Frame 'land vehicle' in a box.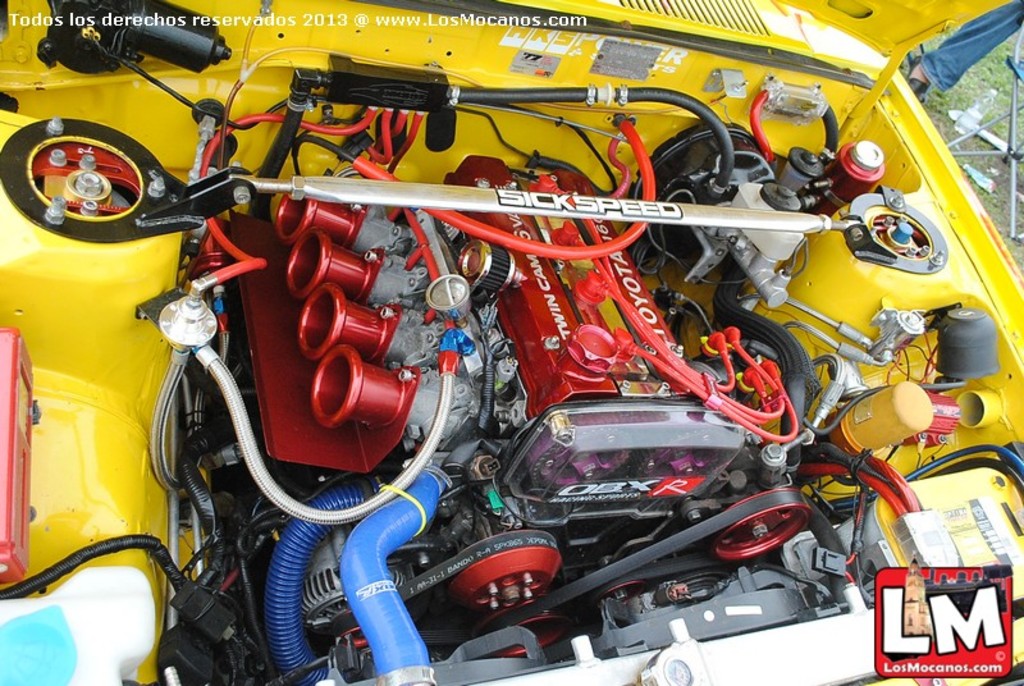
[0, 28, 1019, 682].
